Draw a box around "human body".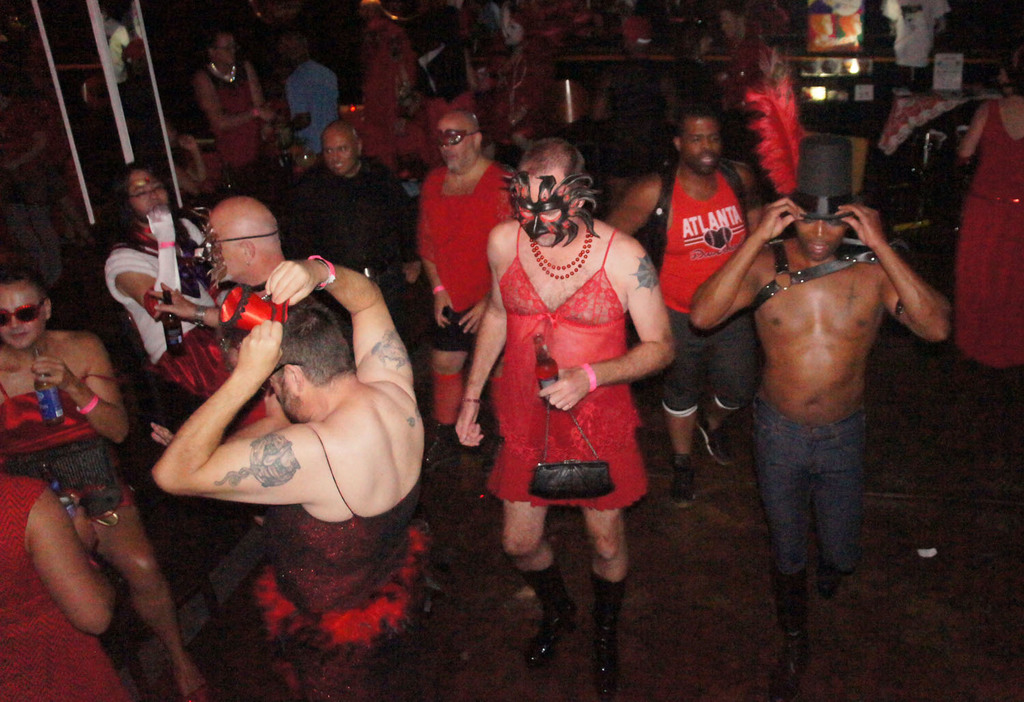
bbox=[289, 59, 342, 164].
